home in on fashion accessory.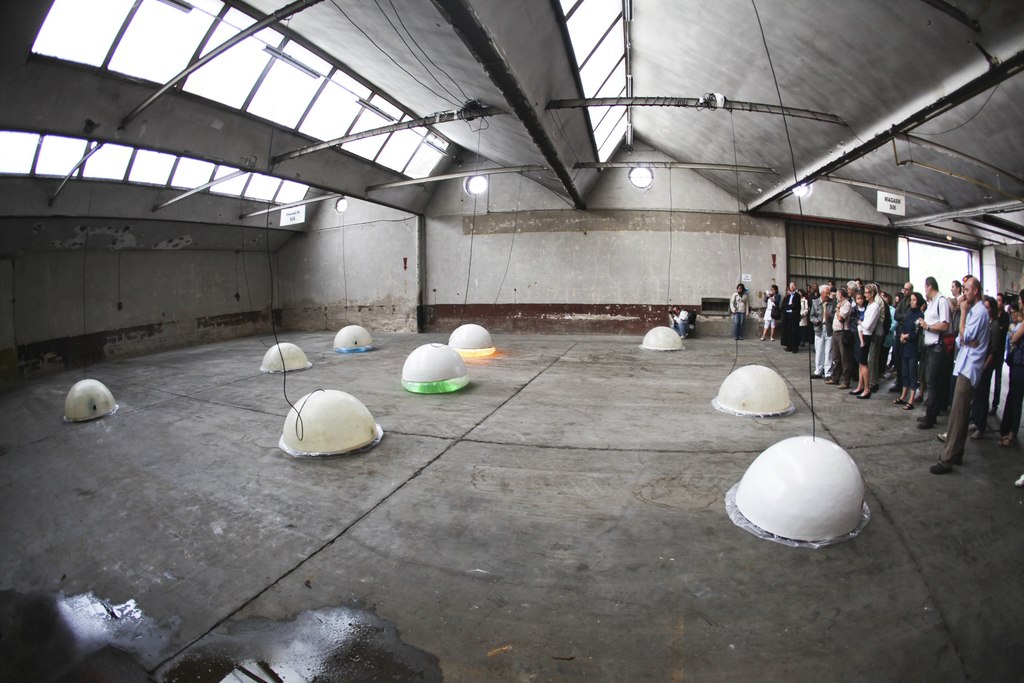
Homed in at <region>972, 431, 981, 442</region>.
